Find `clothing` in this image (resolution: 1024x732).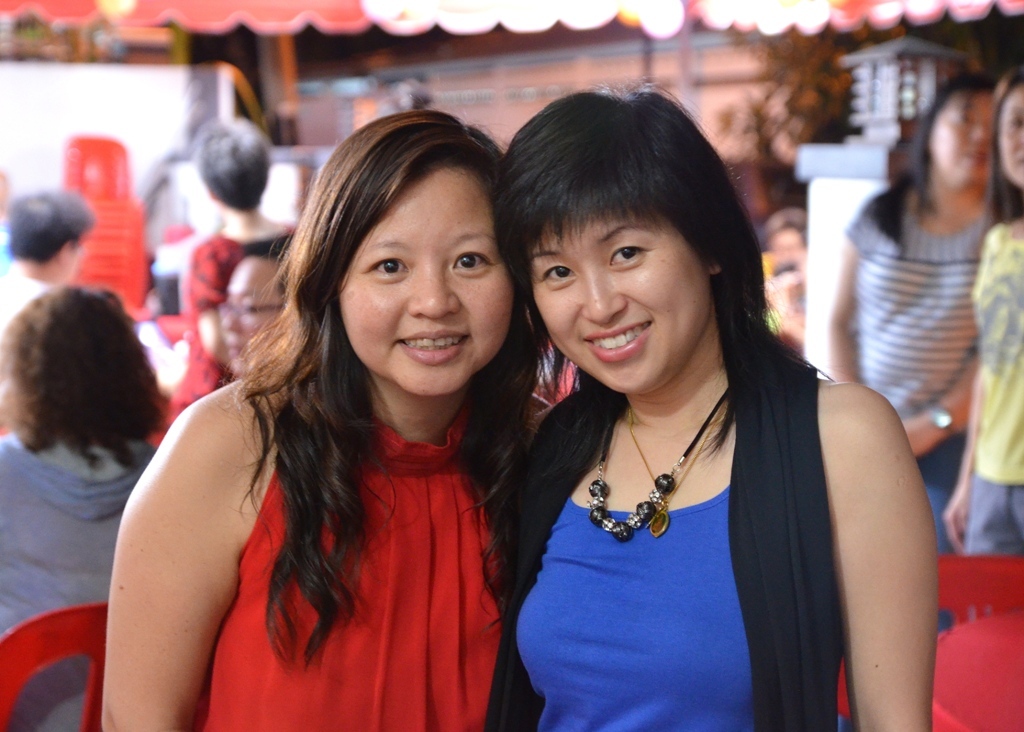
Rect(0, 436, 156, 730).
